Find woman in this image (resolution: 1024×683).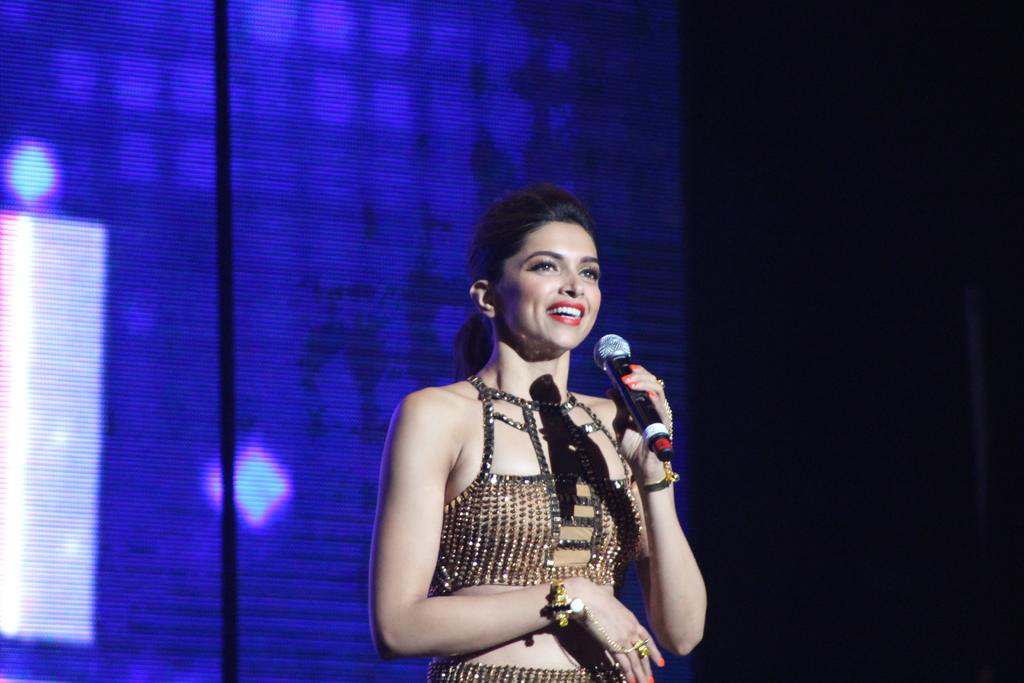
pyautogui.locateOnScreen(365, 184, 706, 680).
